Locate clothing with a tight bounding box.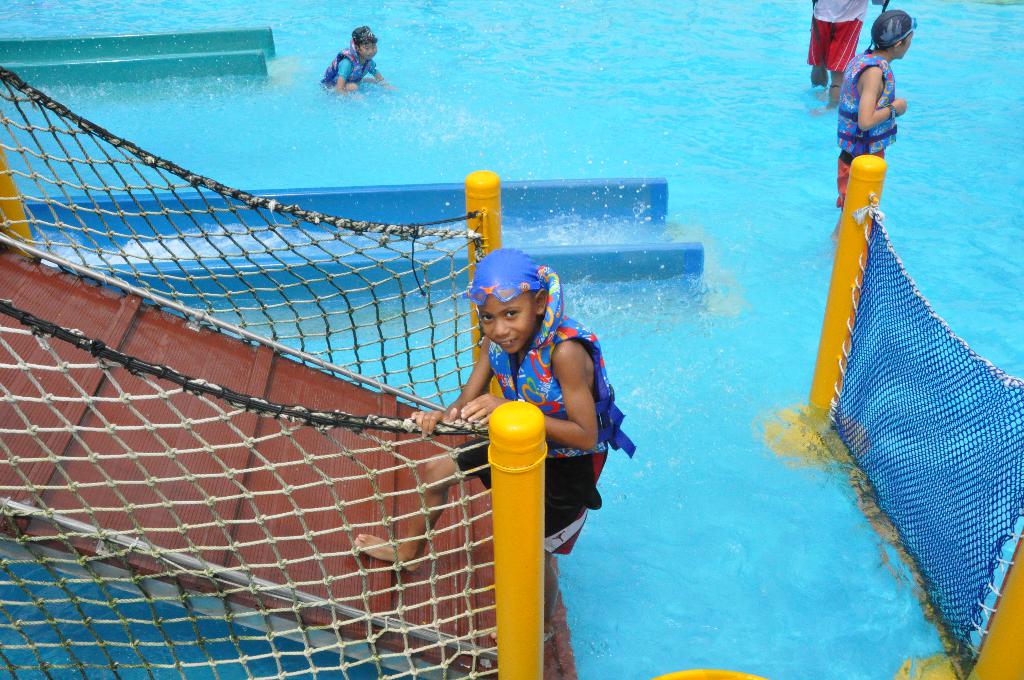
321/42/375/93.
